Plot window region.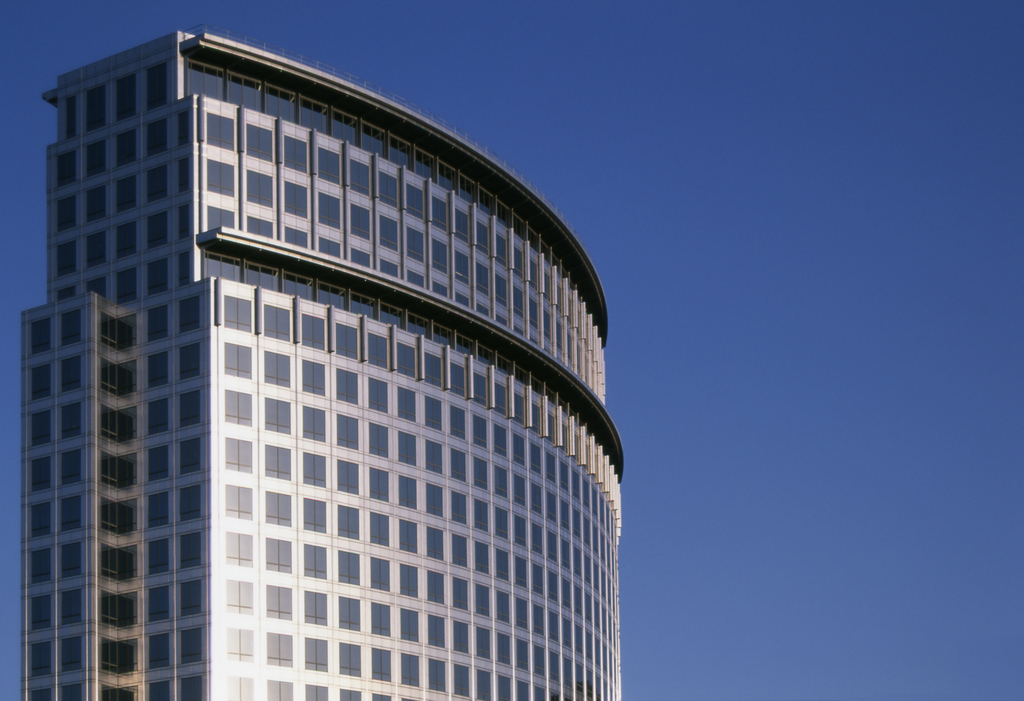
Plotted at [x1=248, y1=260, x2=279, y2=293].
